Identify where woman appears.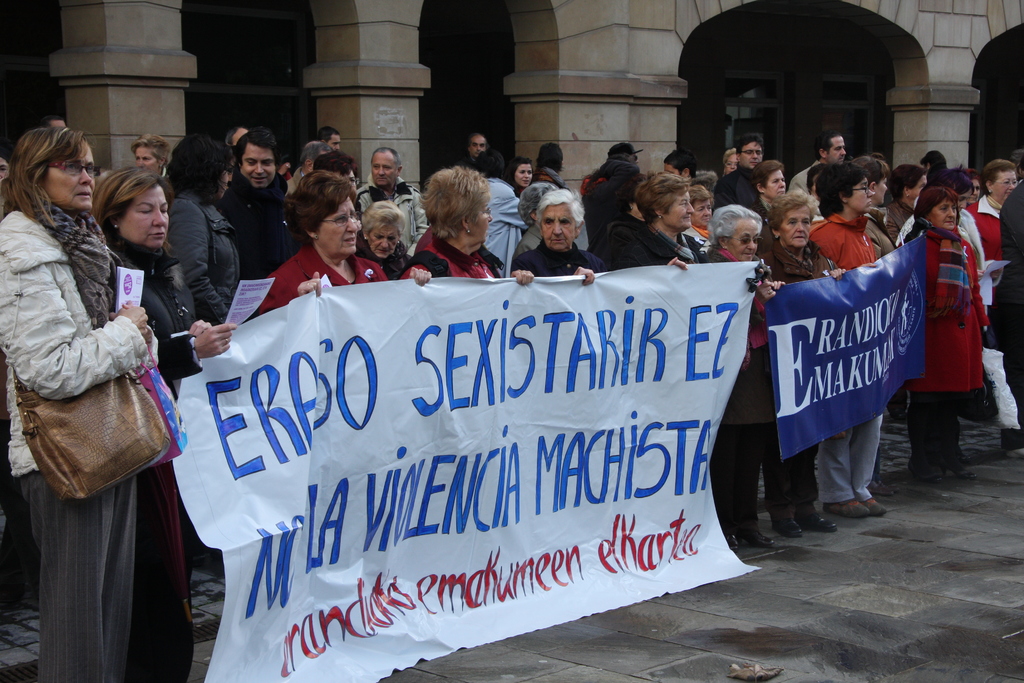
Appears at (left=764, top=192, right=828, bottom=523).
